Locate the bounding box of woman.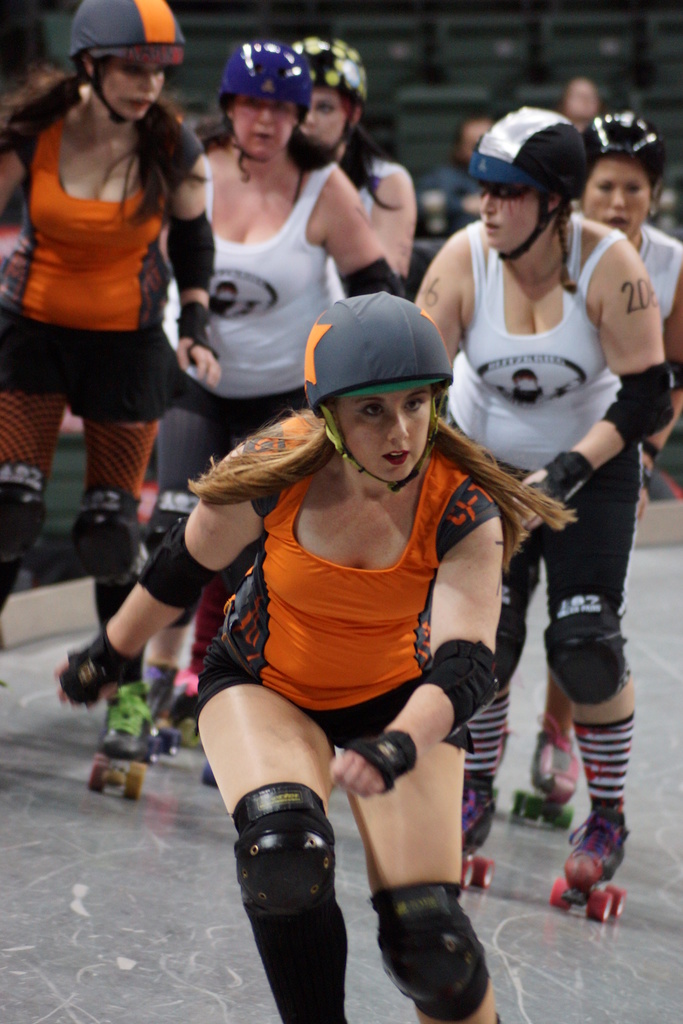
Bounding box: 407:106:675:877.
